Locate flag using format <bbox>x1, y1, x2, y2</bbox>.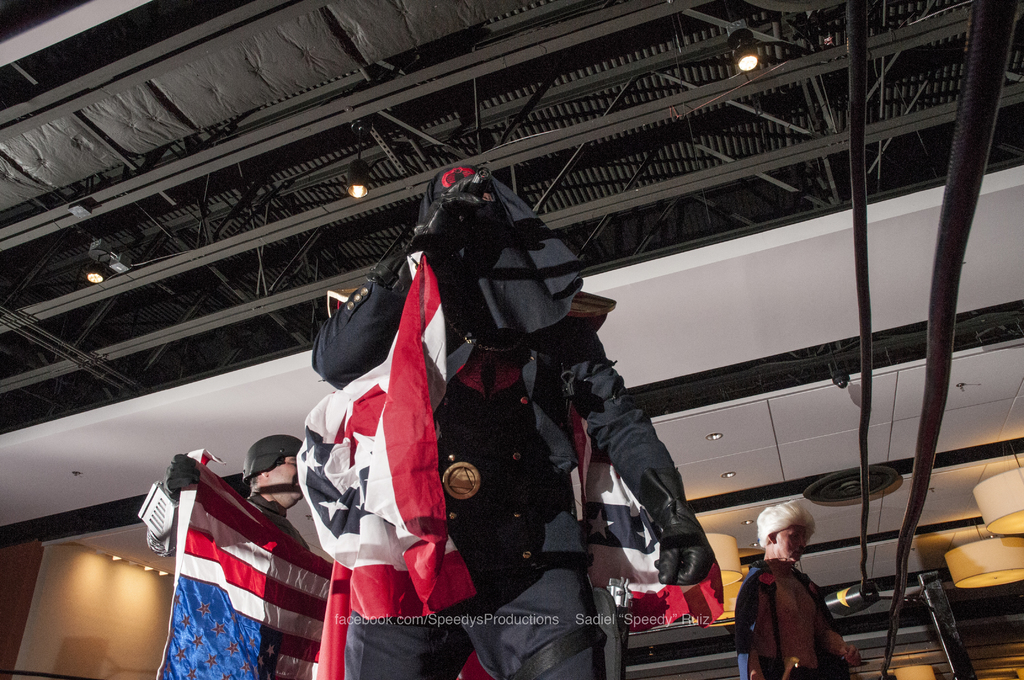
<bbox>280, 243, 490, 638</bbox>.
